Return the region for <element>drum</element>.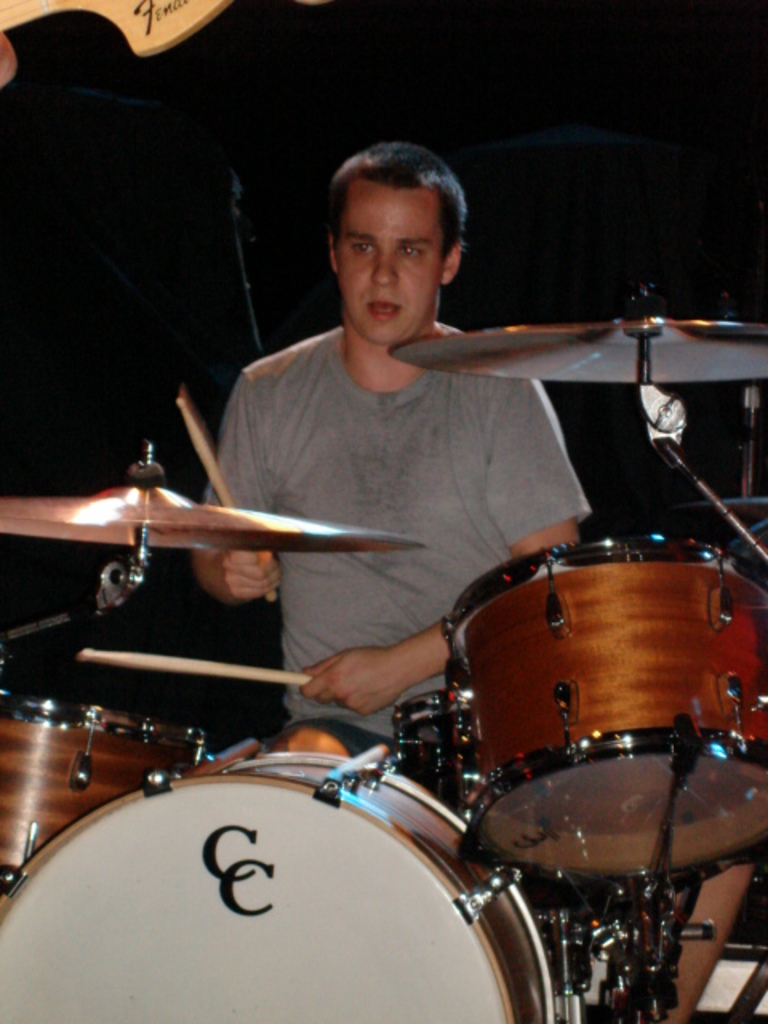
(x1=442, y1=539, x2=766, y2=888).
